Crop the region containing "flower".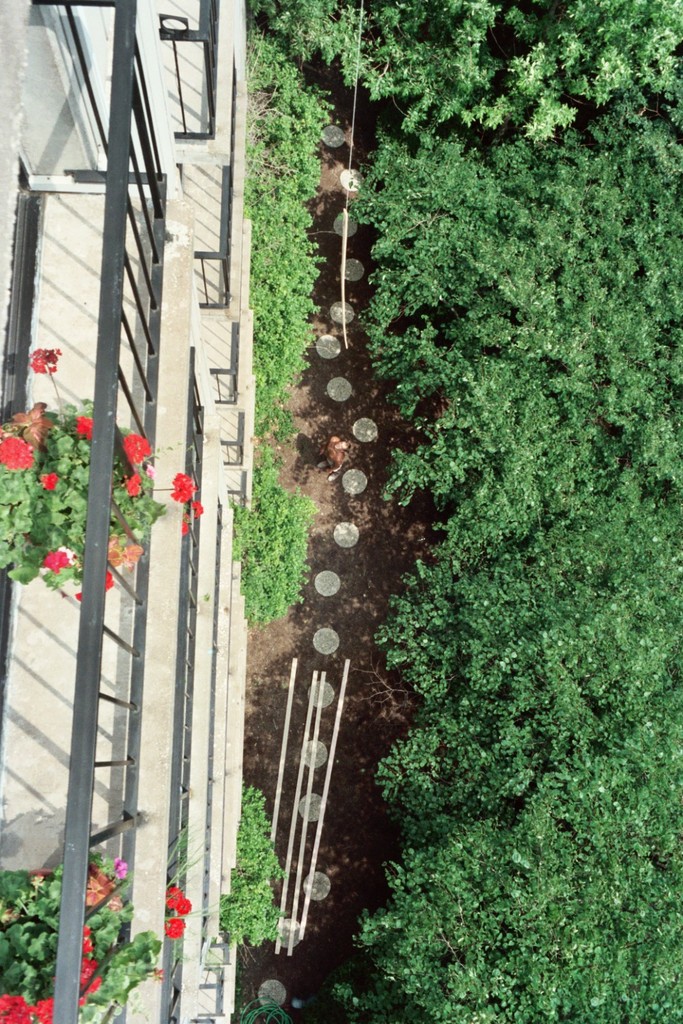
Crop region: bbox=[45, 549, 75, 573].
